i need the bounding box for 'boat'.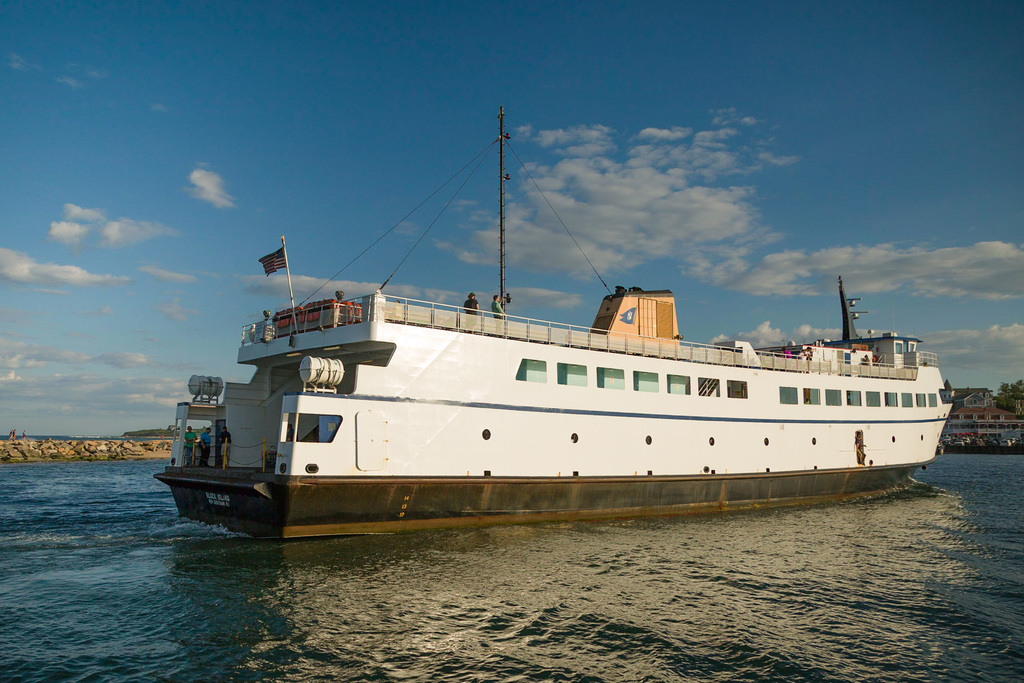
Here it is: 155:104:956:545.
